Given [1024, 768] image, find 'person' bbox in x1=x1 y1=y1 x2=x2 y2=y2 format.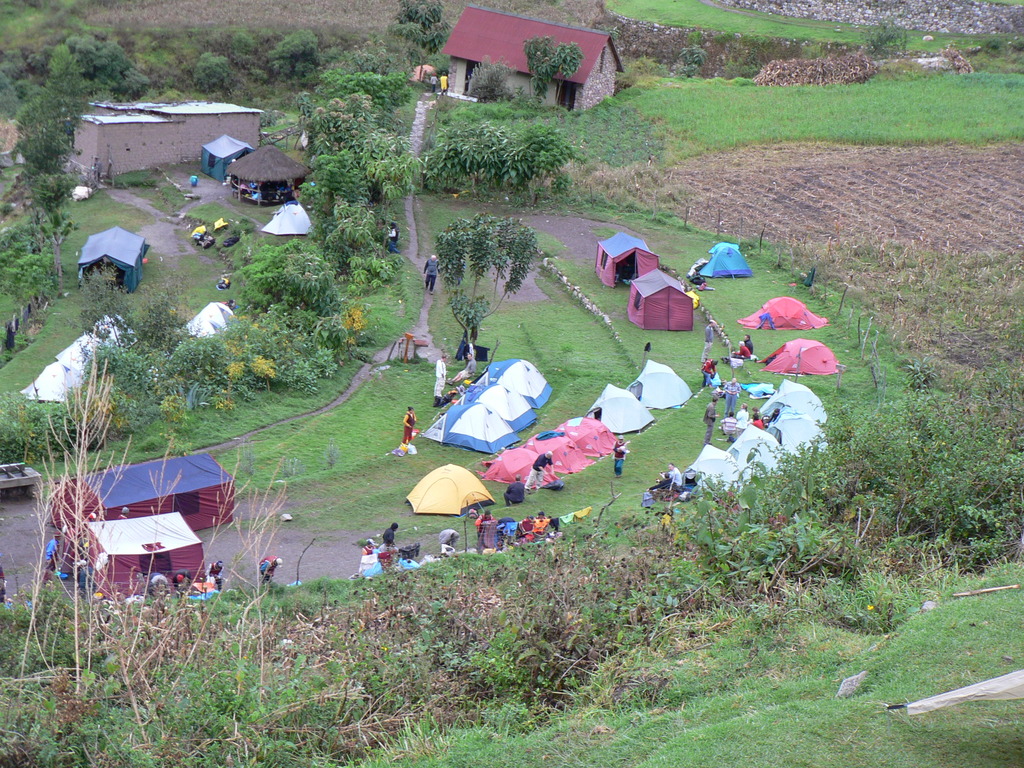
x1=504 y1=472 x2=523 y2=509.
